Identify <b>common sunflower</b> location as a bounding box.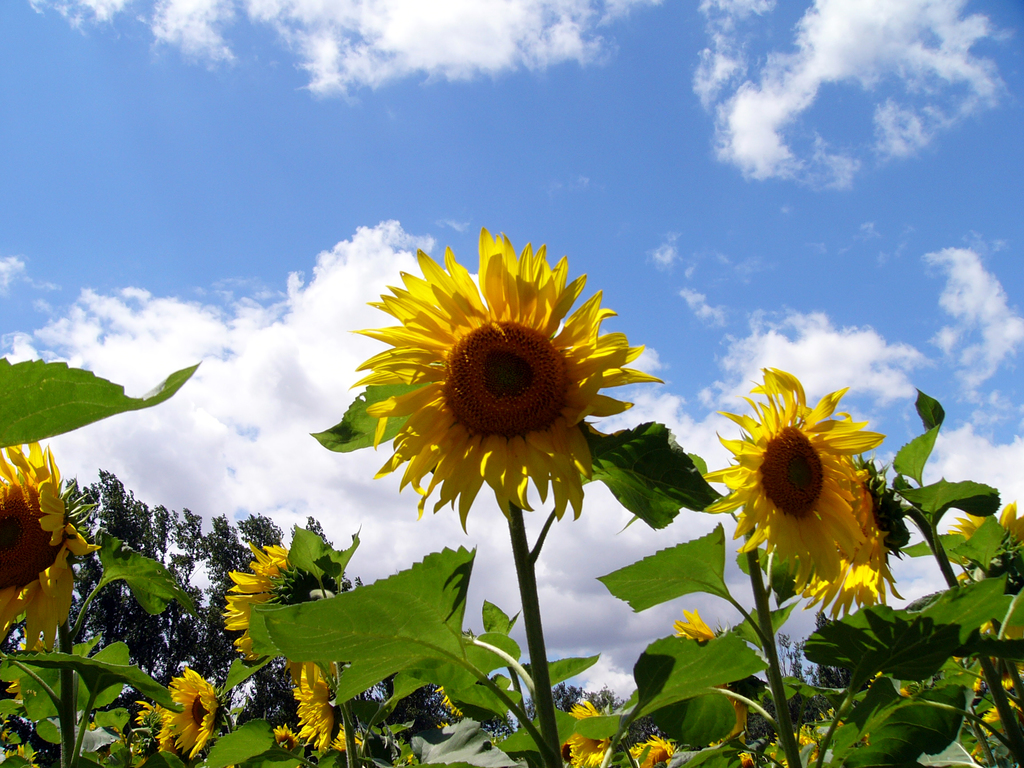
Rect(3, 444, 85, 650).
